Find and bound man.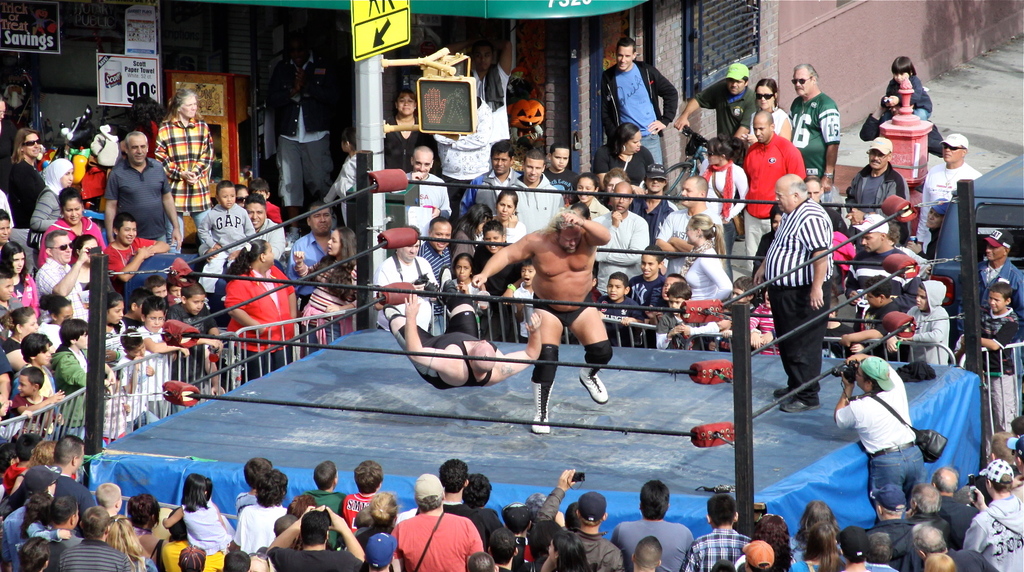
Bound: [left=395, top=145, right=449, bottom=262].
